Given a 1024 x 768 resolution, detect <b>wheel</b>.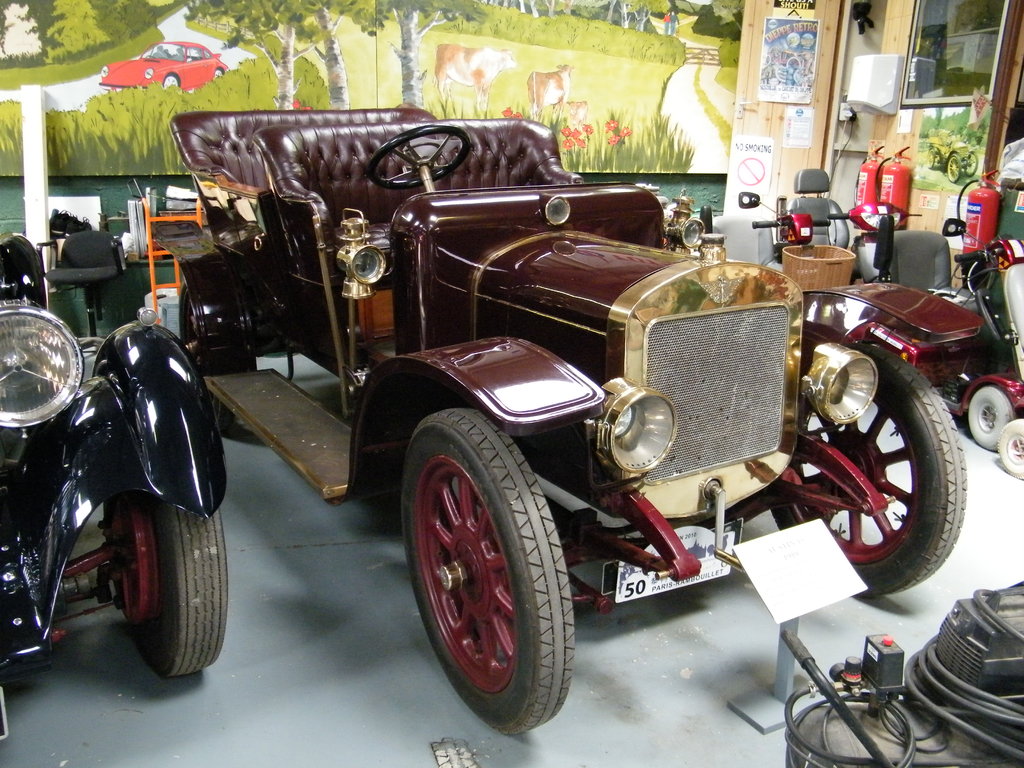
<box>943,156,959,179</box>.
